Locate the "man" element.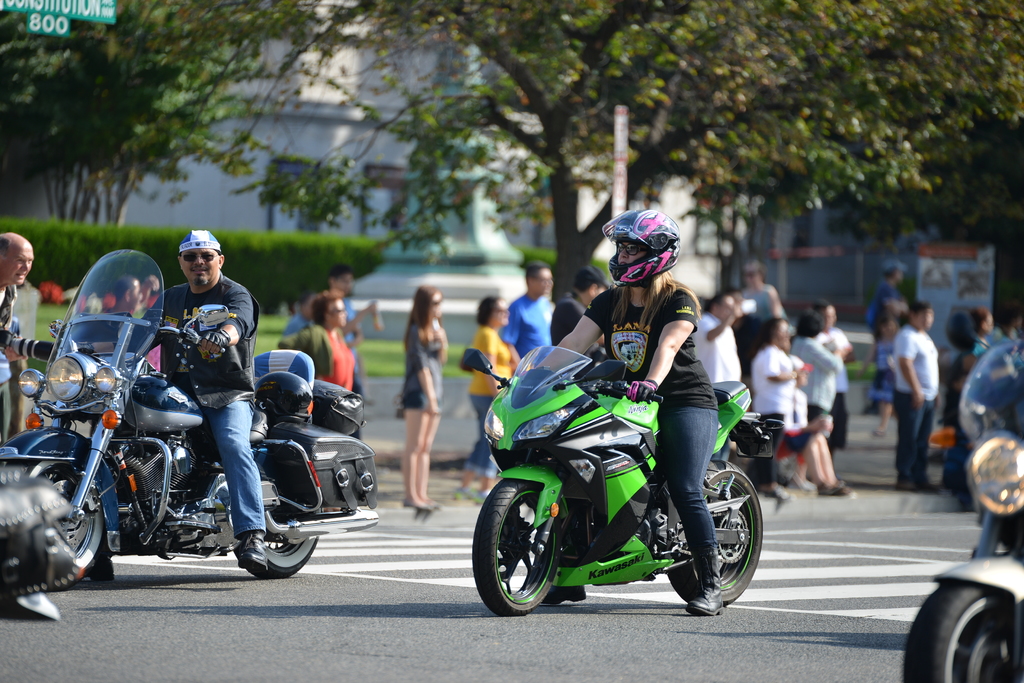
Element bbox: bbox=(495, 257, 557, 357).
